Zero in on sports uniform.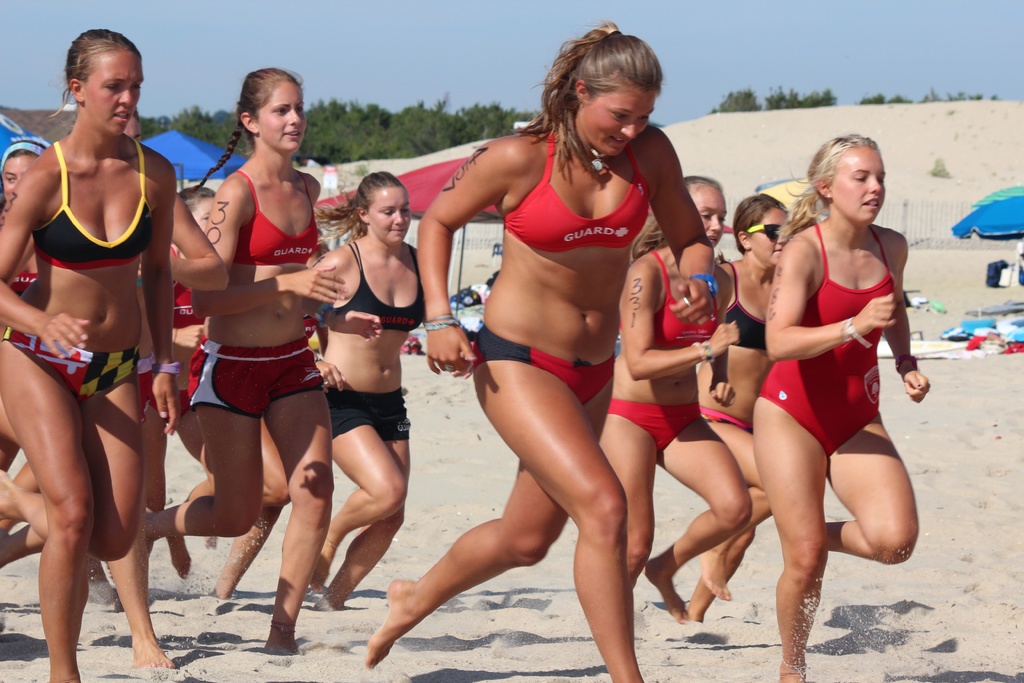
Zeroed in: x1=467, y1=115, x2=664, y2=420.
